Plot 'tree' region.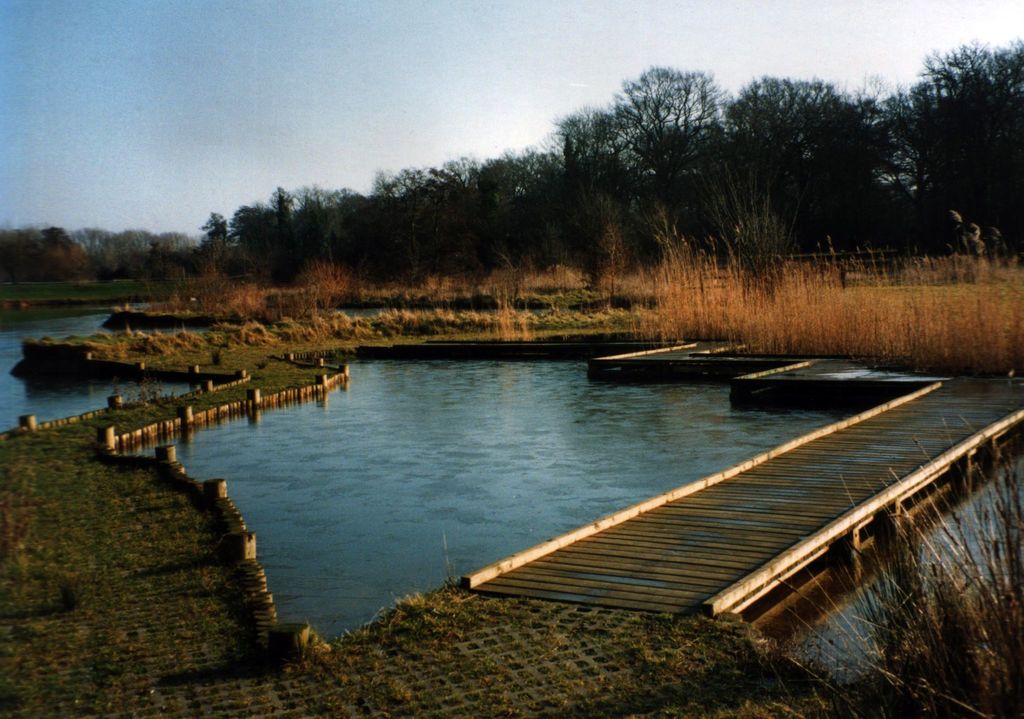
Plotted at detection(717, 56, 881, 265).
